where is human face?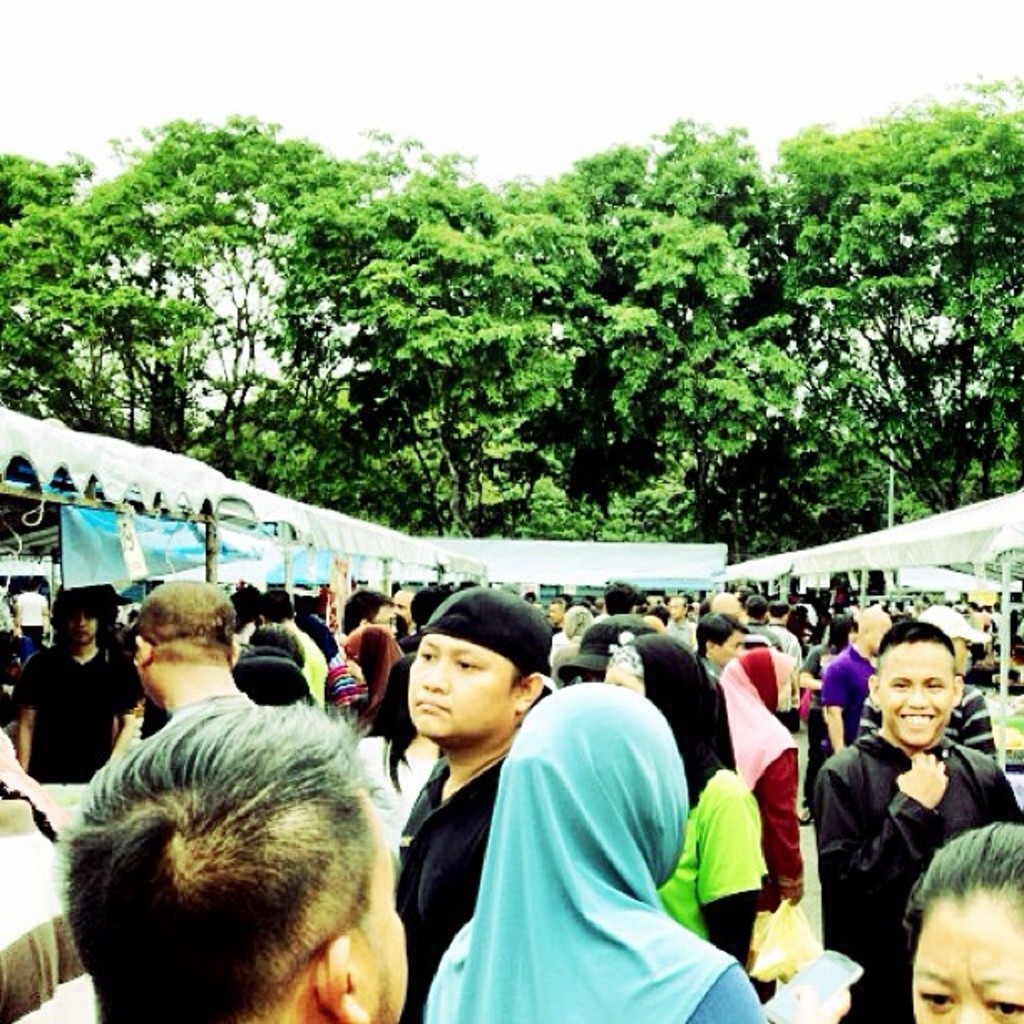
[x1=407, y1=634, x2=519, y2=748].
